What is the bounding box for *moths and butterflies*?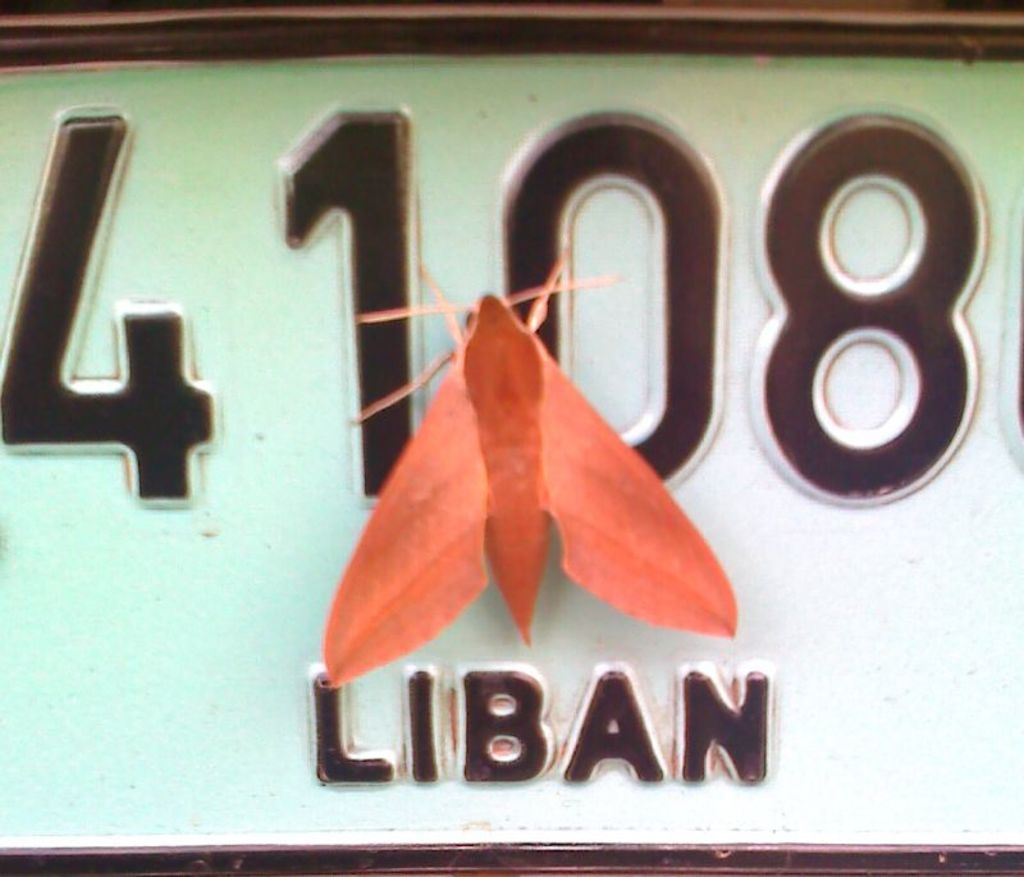
bbox=(317, 242, 744, 694).
